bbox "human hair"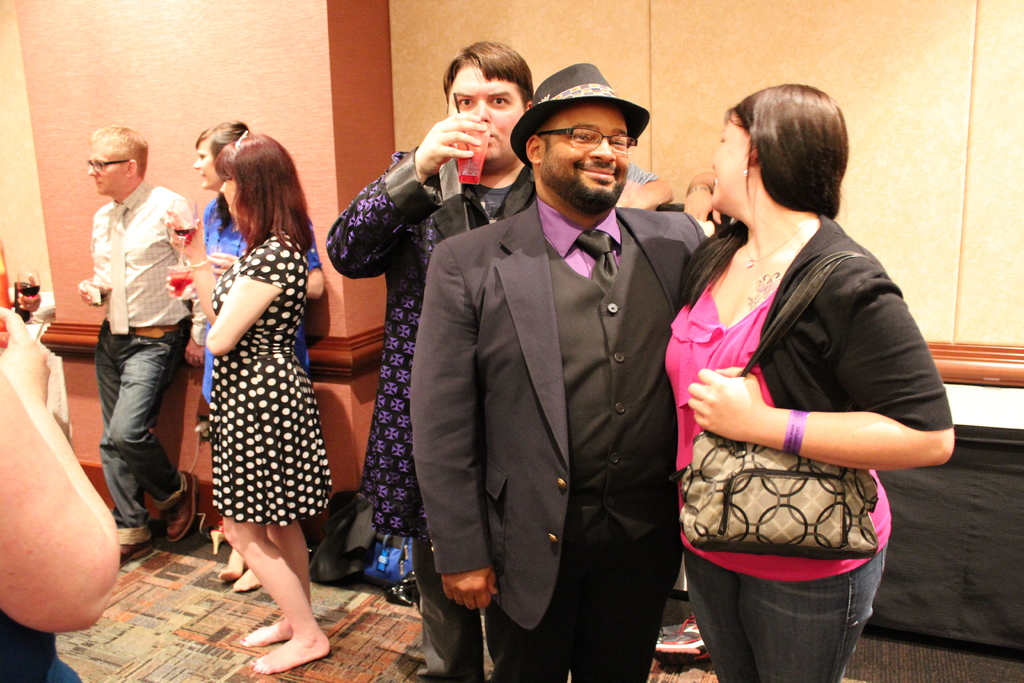
bbox=[441, 39, 536, 111]
